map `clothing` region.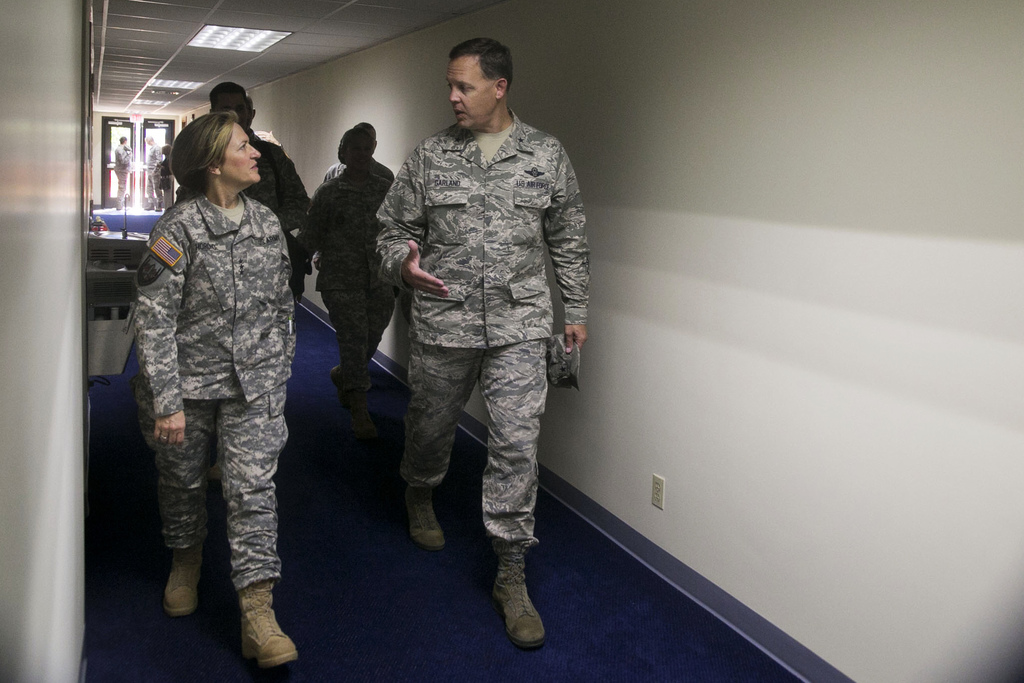
Mapped to (left=131, top=194, right=292, bottom=586).
